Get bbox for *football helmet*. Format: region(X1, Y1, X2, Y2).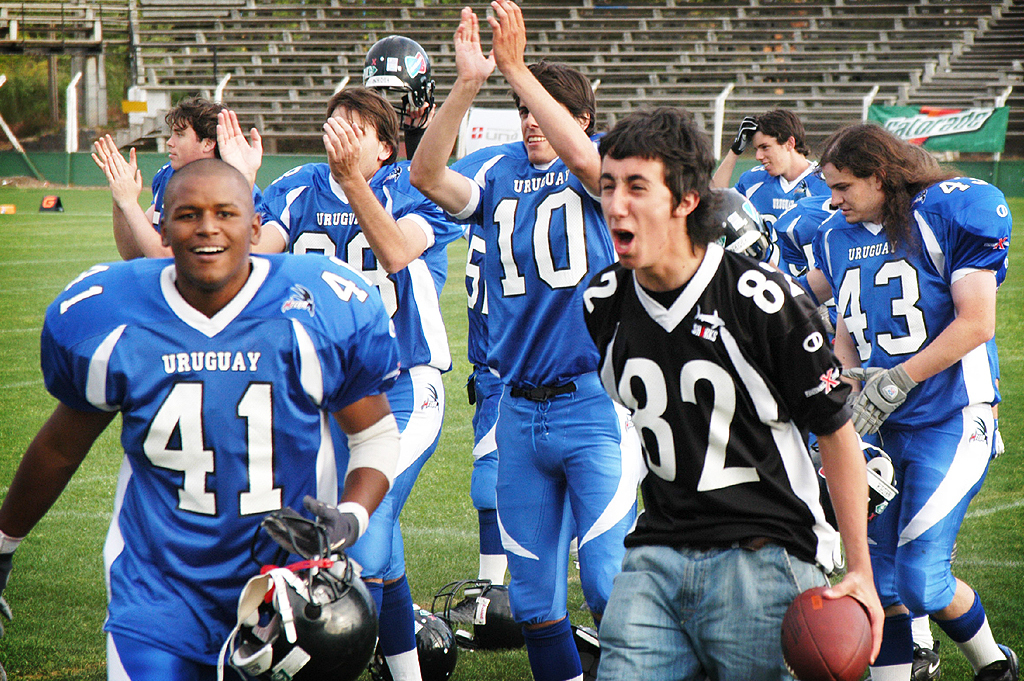
region(366, 605, 458, 680).
